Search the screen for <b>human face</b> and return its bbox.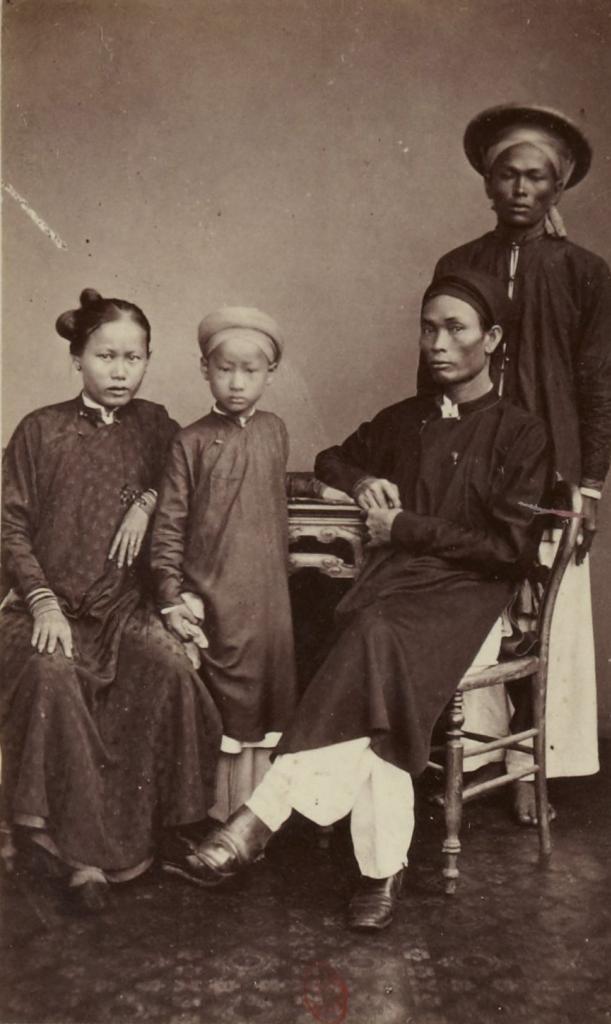
Found: x1=84 y1=322 x2=148 y2=407.
